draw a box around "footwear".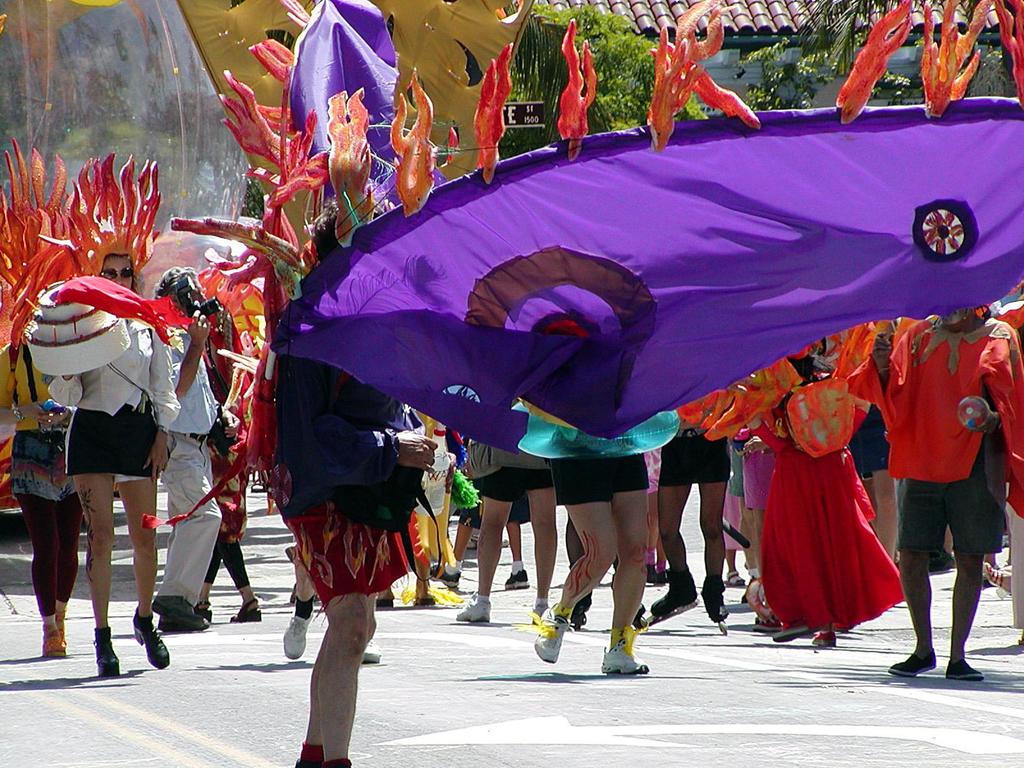
bbox=[889, 646, 935, 680].
